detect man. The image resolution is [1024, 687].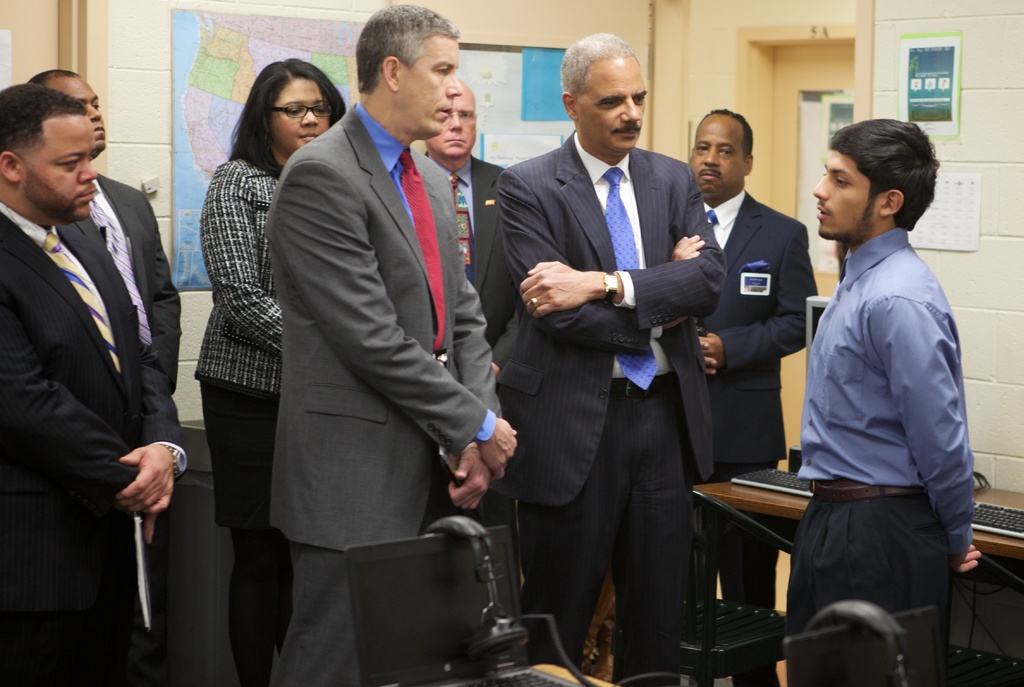
420:81:509:287.
